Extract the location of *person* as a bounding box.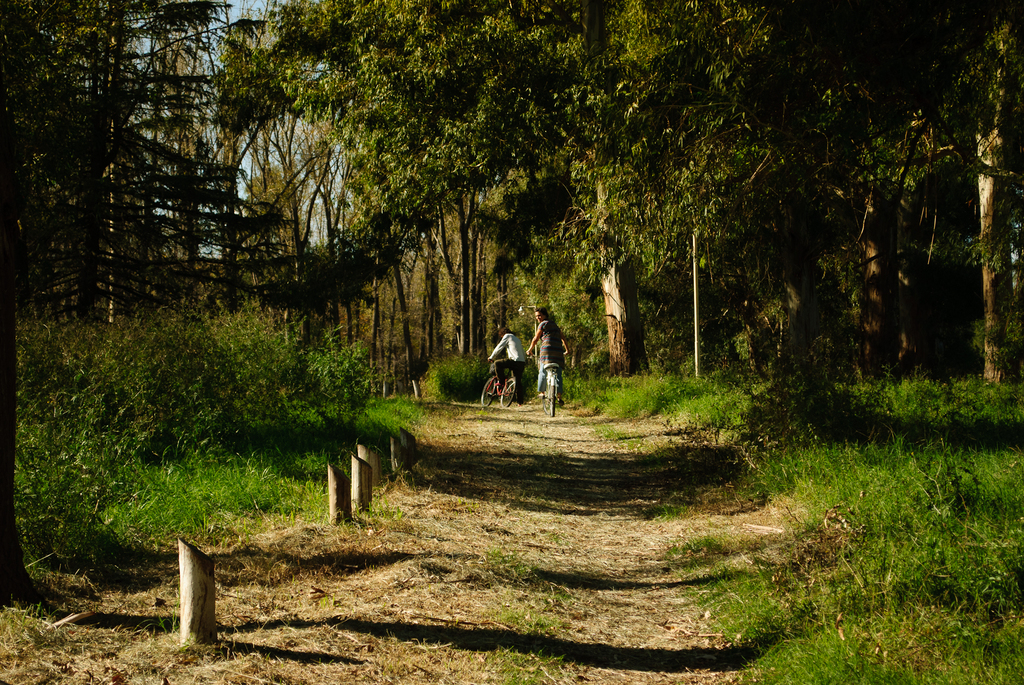
(489, 323, 530, 404).
